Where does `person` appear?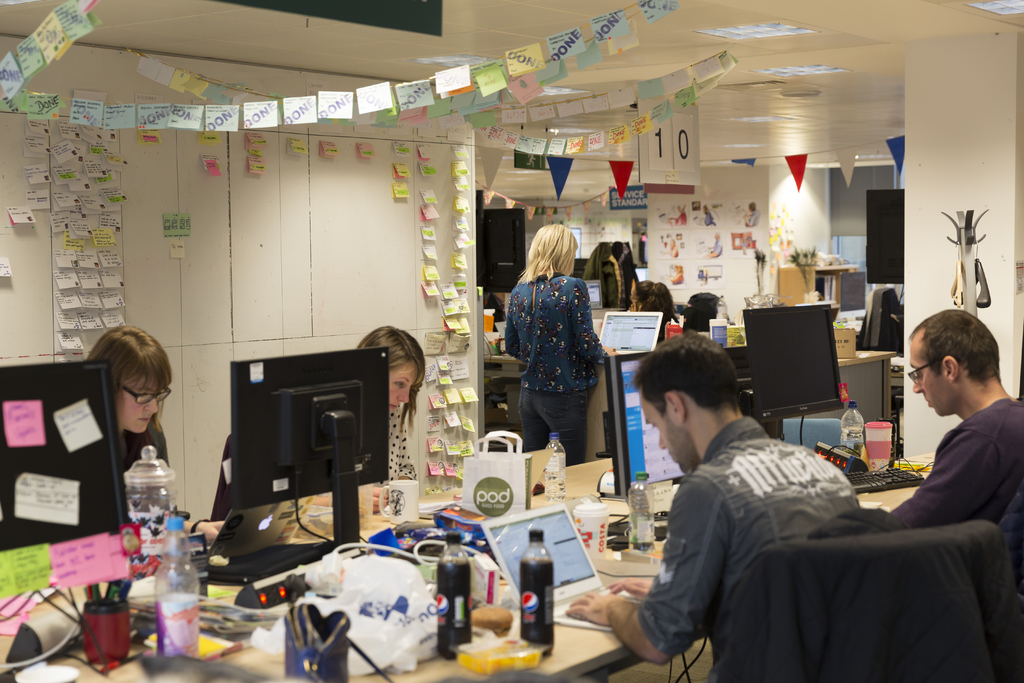
Appears at pyautogui.locateOnScreen(637, 280, 677, 338).
